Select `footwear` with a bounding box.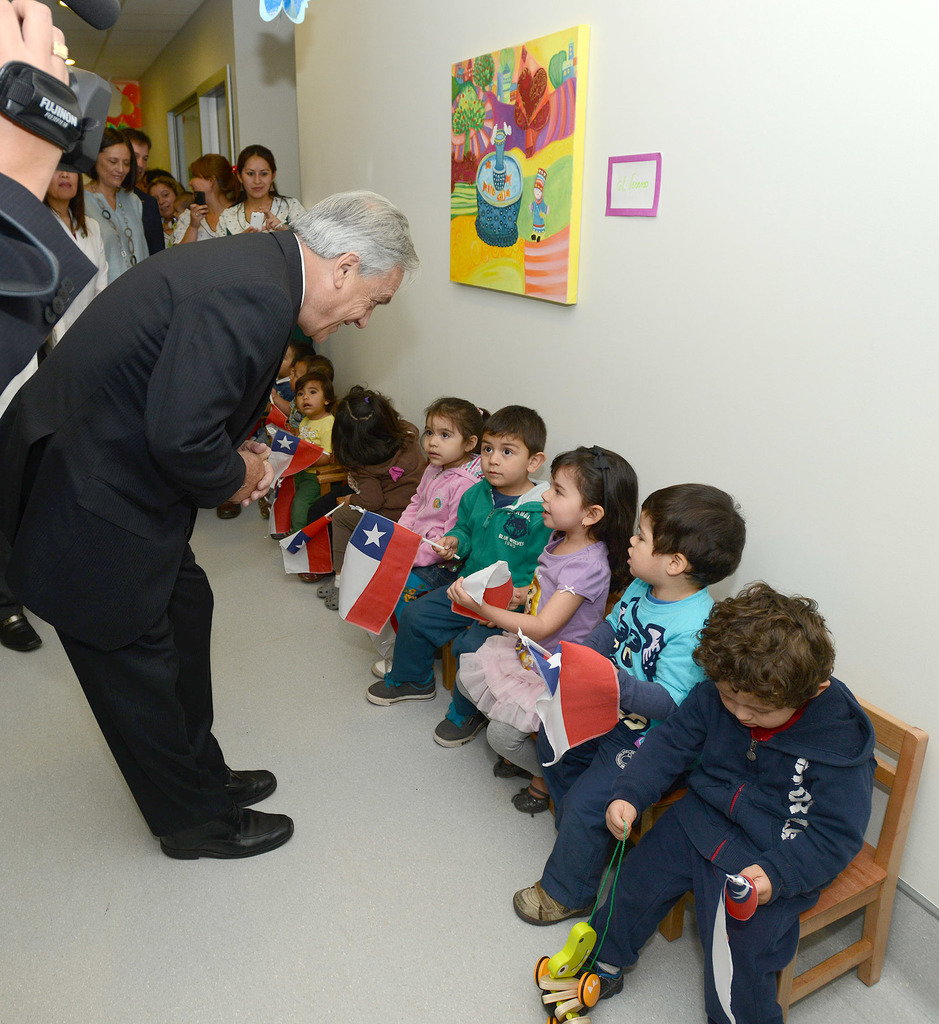
(371, 655, 395, 675).
